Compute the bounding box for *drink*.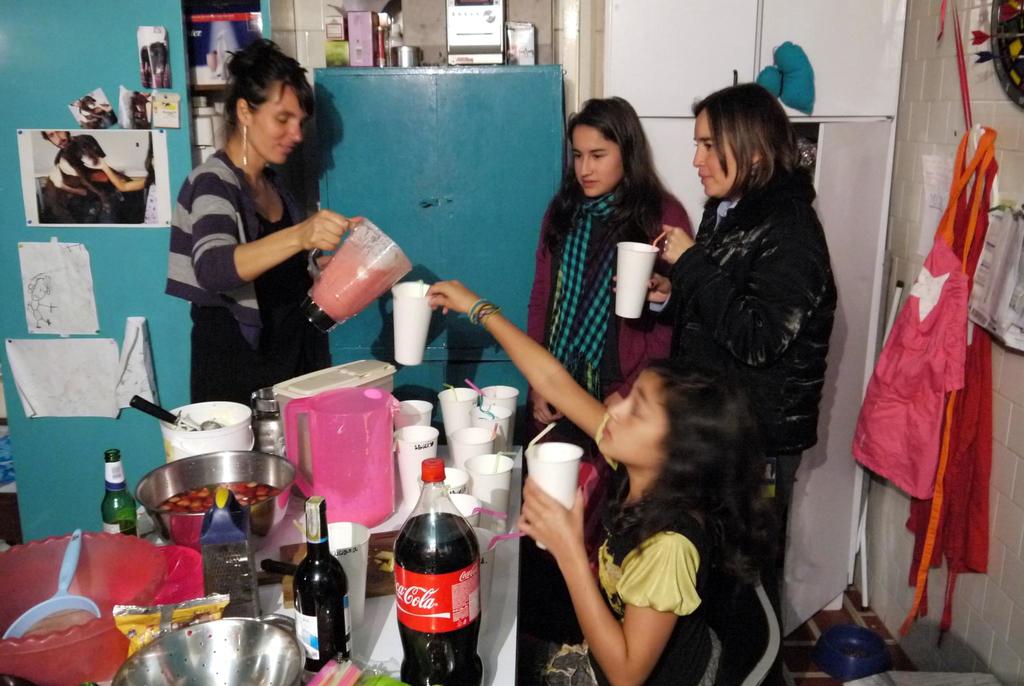
(316, 222, 412, 325).
